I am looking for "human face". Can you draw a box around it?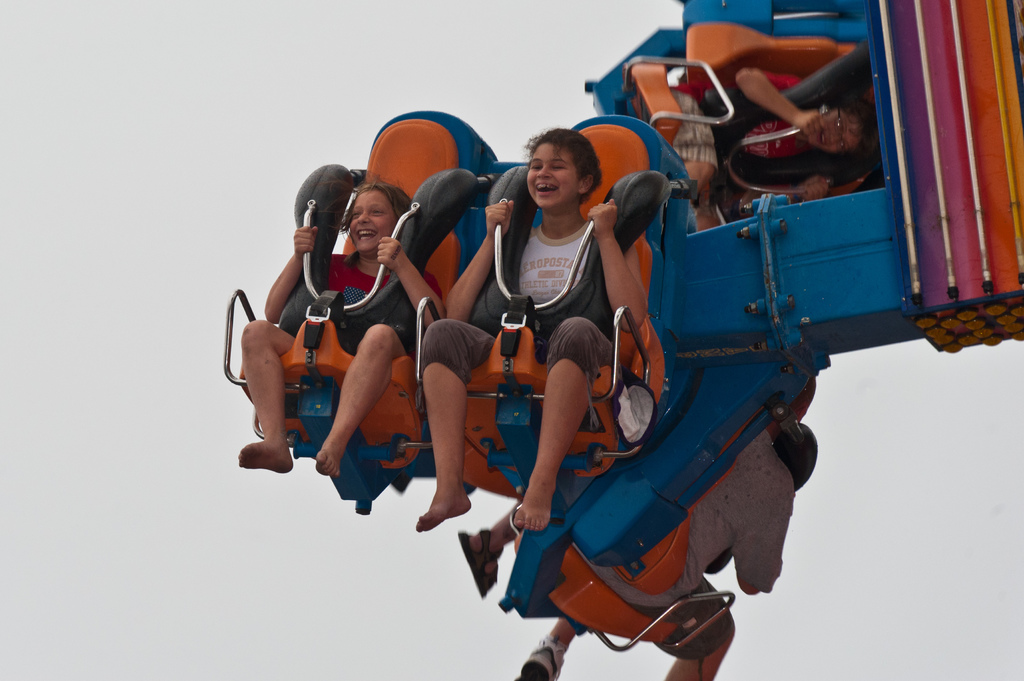
Sure, the bounding box is <bbox>356, 186, 393, 241</bbox>.
